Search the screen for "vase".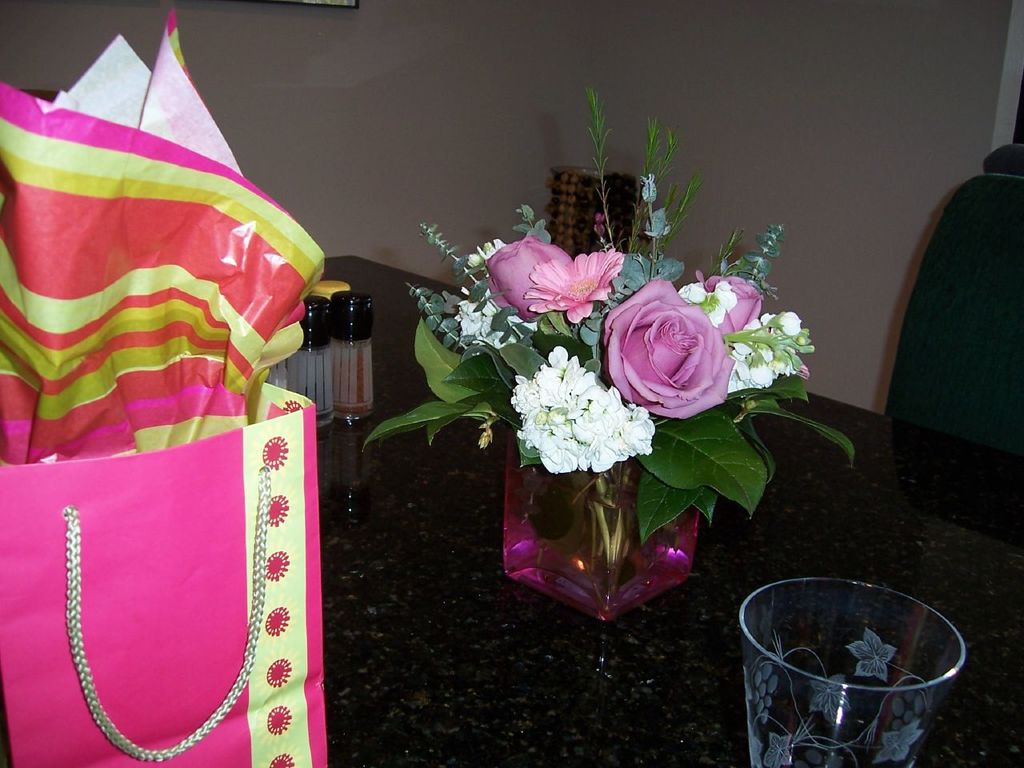
Found at rect(501, 427, 706, 621).
